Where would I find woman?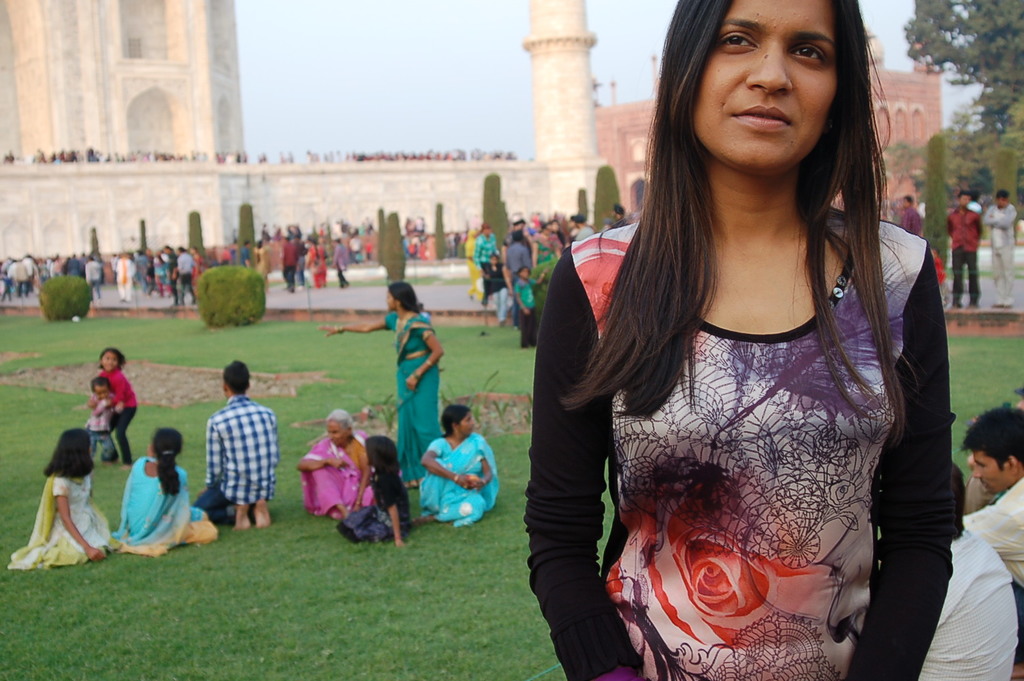
At bbox=[541, 2, 966, 680].
